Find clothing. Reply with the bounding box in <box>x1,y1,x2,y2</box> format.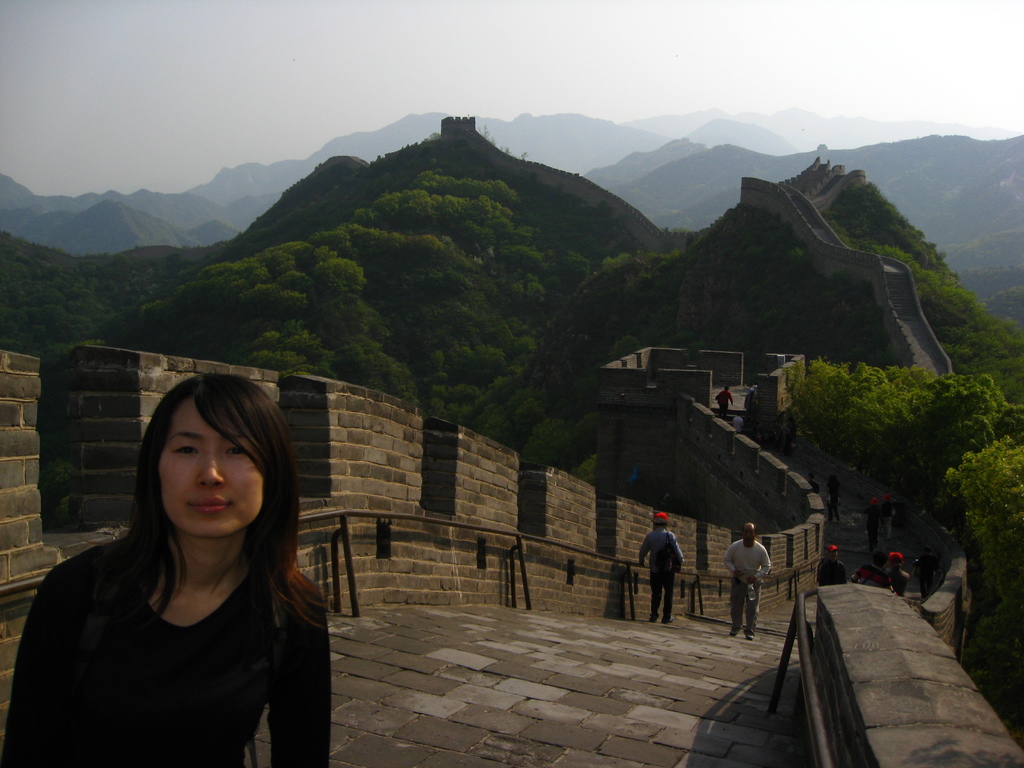
<box>913,556,925,596</box>.
